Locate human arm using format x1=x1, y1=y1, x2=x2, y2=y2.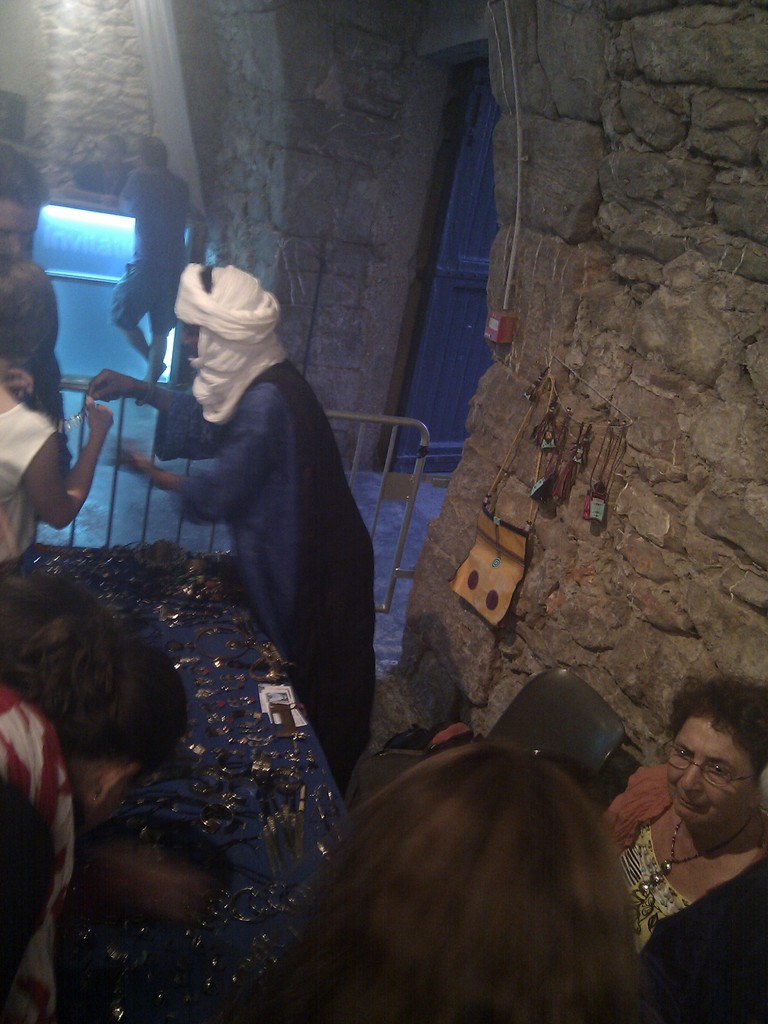
x1=117, y1=173, x2=138, y2=218.
